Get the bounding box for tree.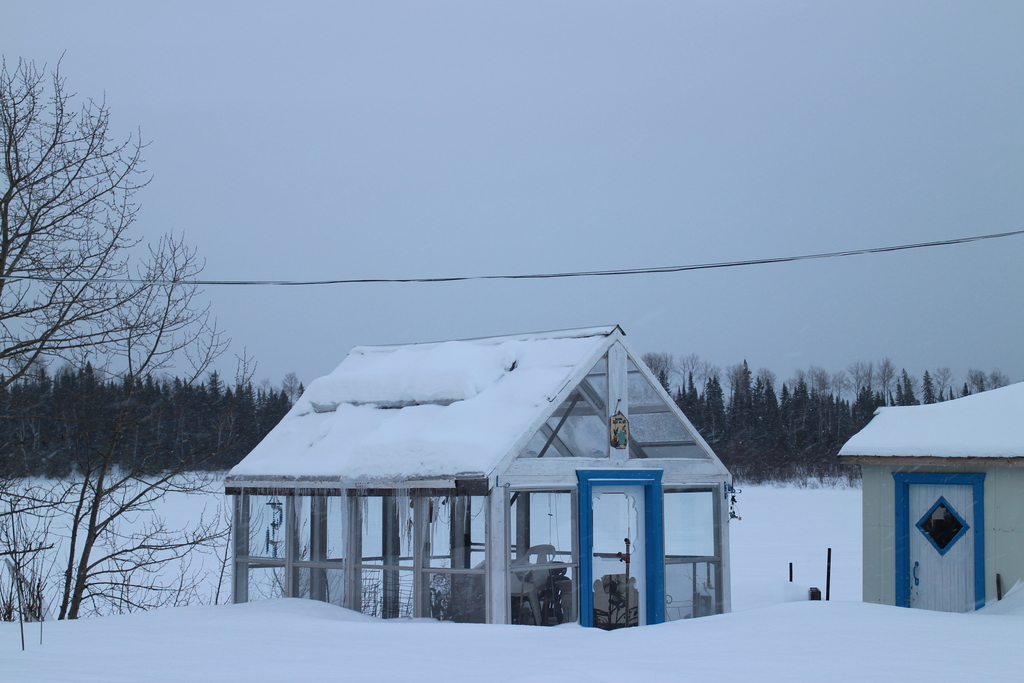
bbox=[771, 382, 797, 482].
